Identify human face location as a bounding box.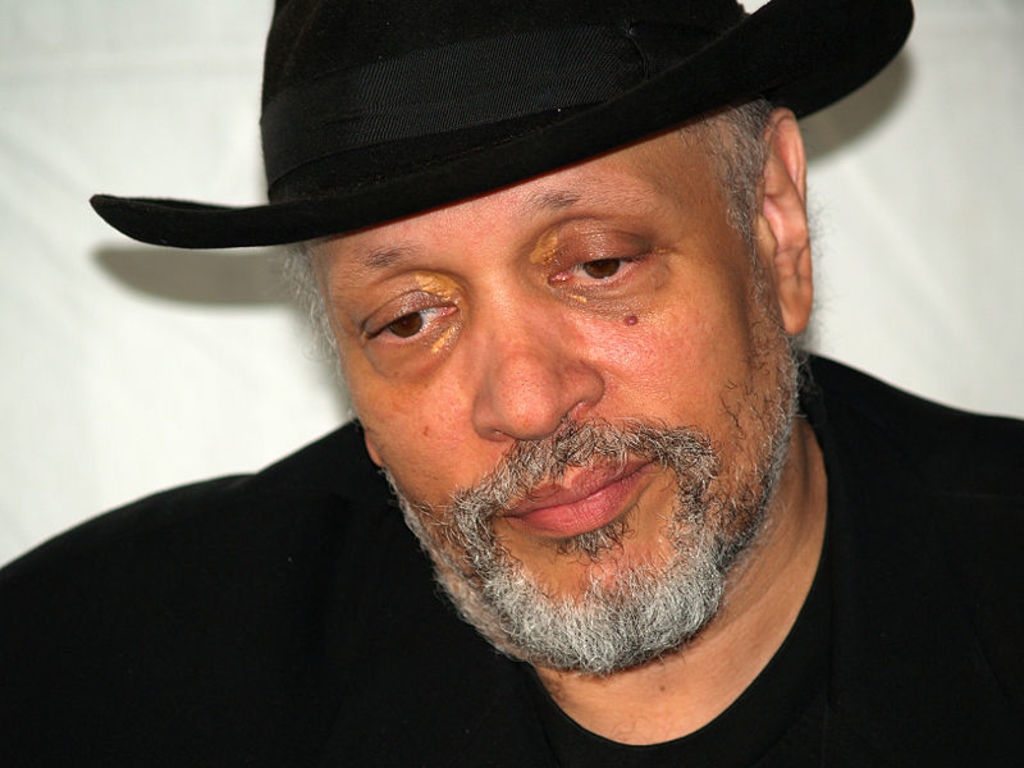
307 127 797 669.
